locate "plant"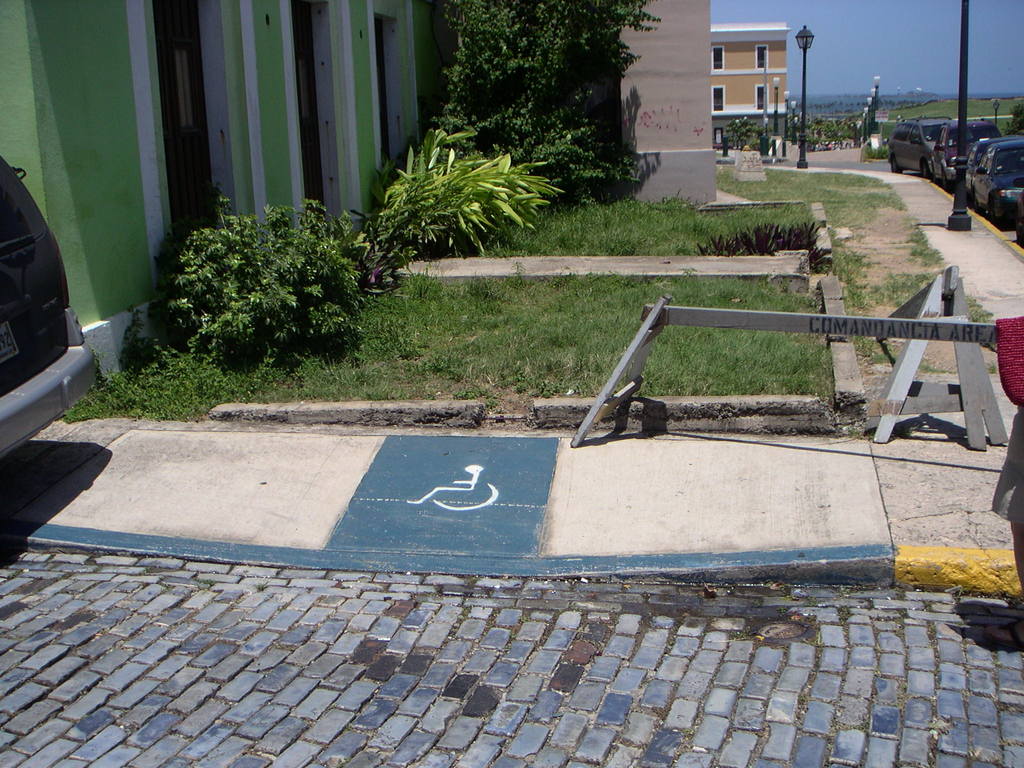
{"x1": 974, "y1": 114, "x2": 1012, "y2": 134}
